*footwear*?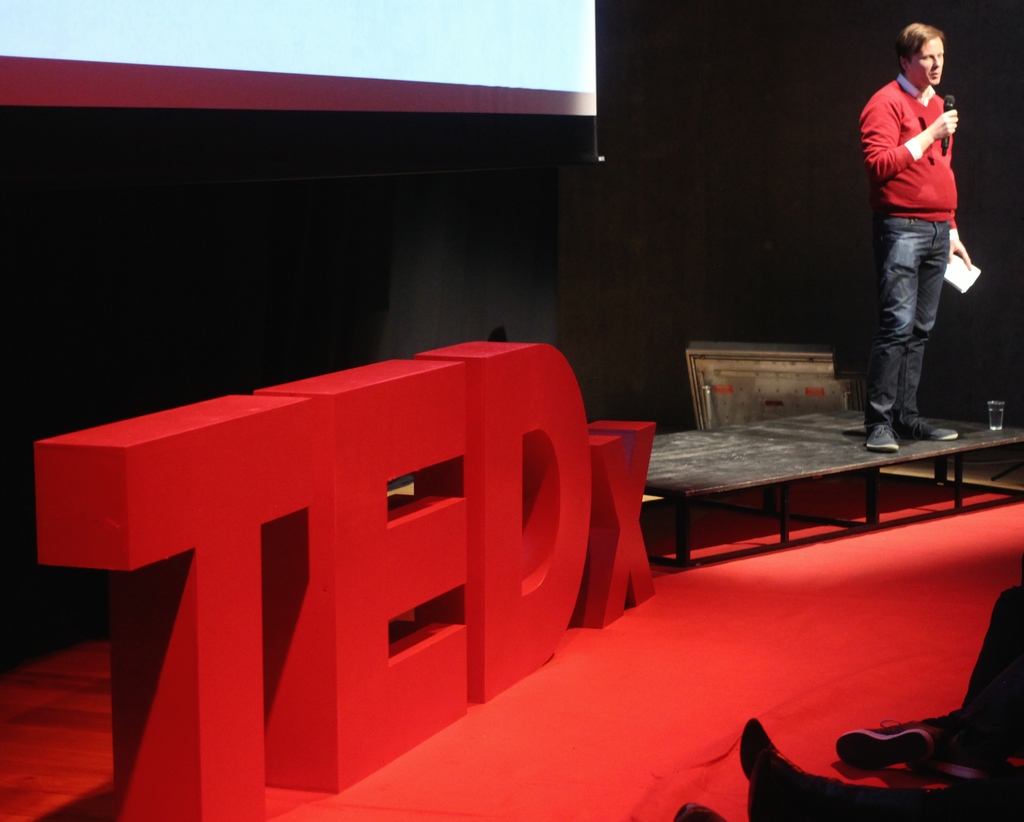
[865, 427, 902, 456]
